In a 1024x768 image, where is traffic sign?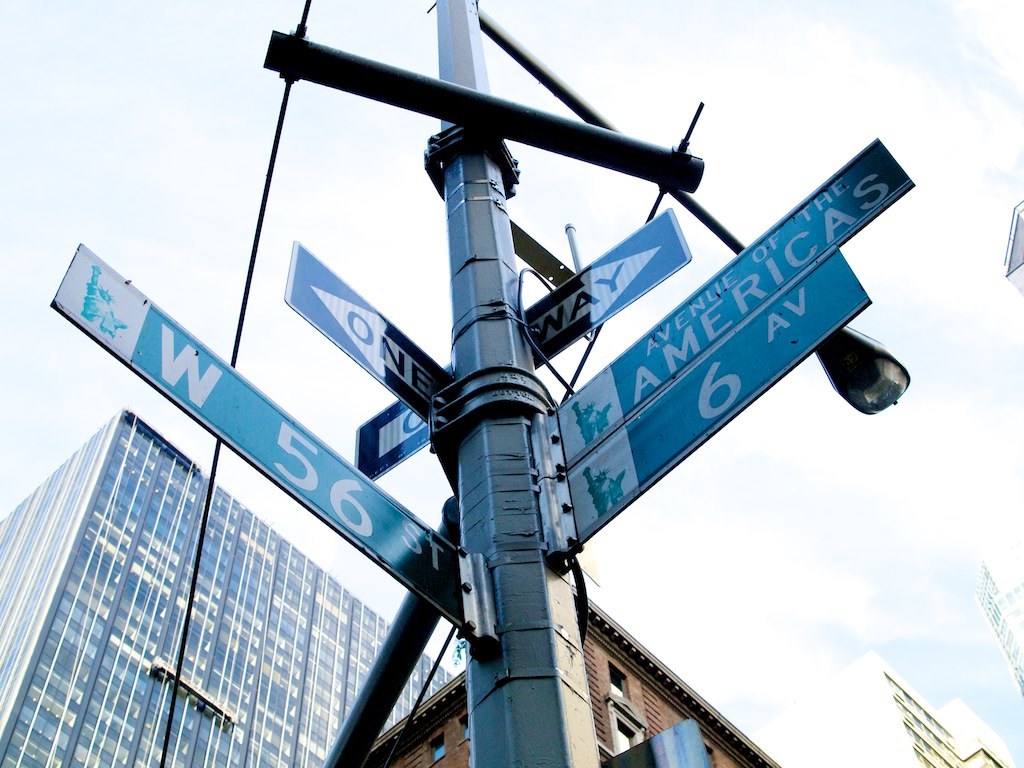
bbox=(354, 384, 461, 471).
